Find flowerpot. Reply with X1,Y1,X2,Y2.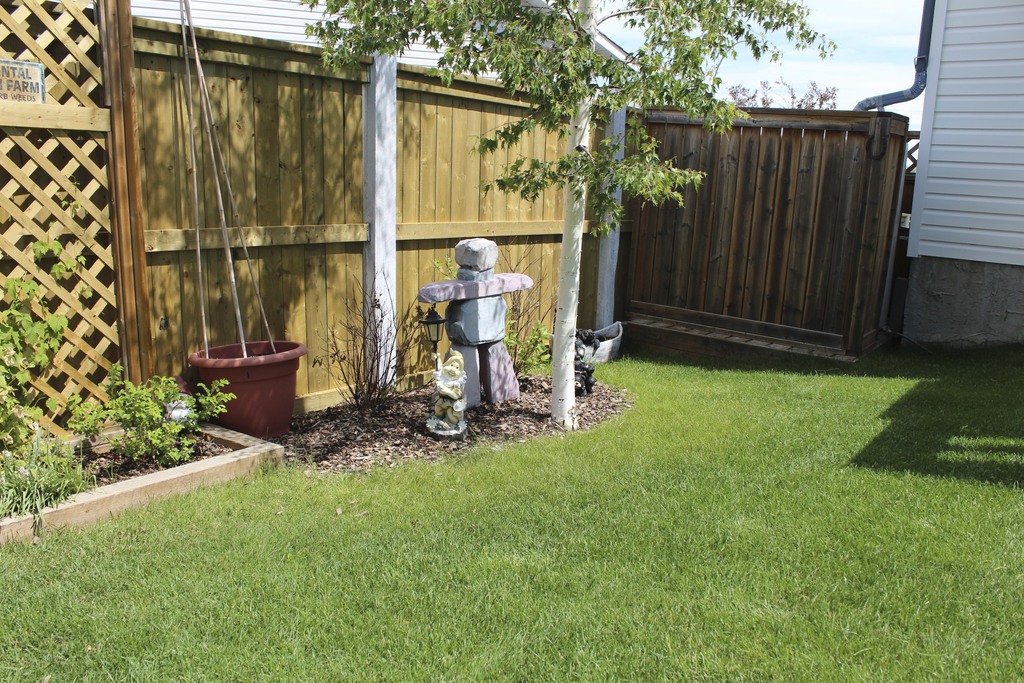
191,335,296,432.
